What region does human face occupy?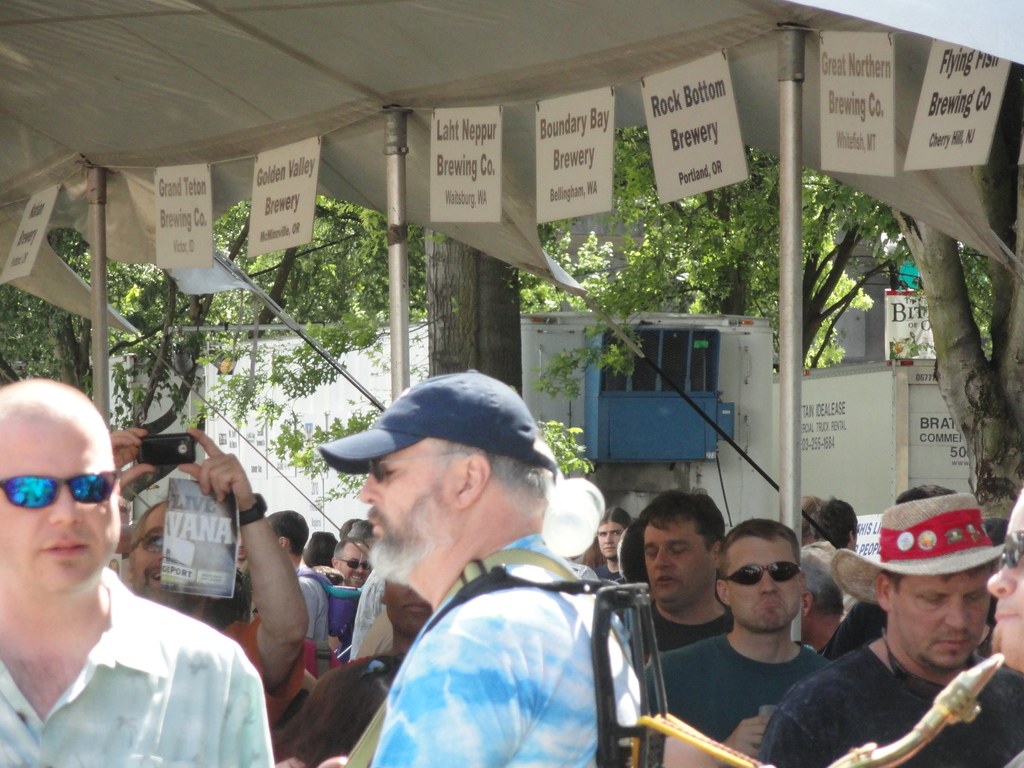
{"left": 986, "top": 500, "right": 1023, "bottom": 664}.
